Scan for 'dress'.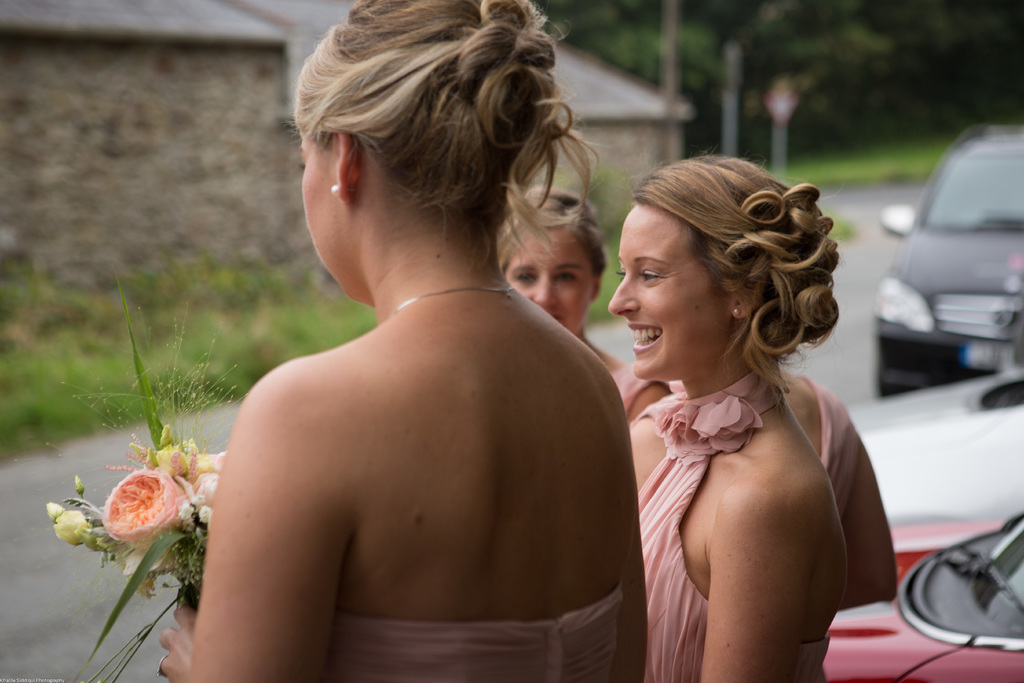
Scan result: rect(638, 373, 830, 682).
